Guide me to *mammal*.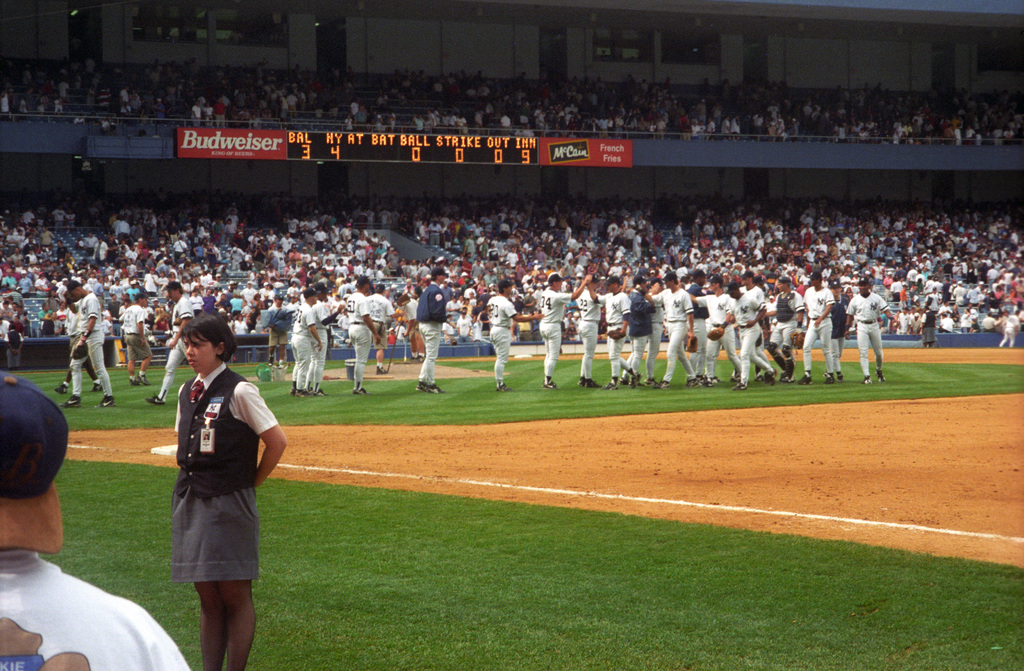
Guidance: bbox=[414, 266, 452, 392].
